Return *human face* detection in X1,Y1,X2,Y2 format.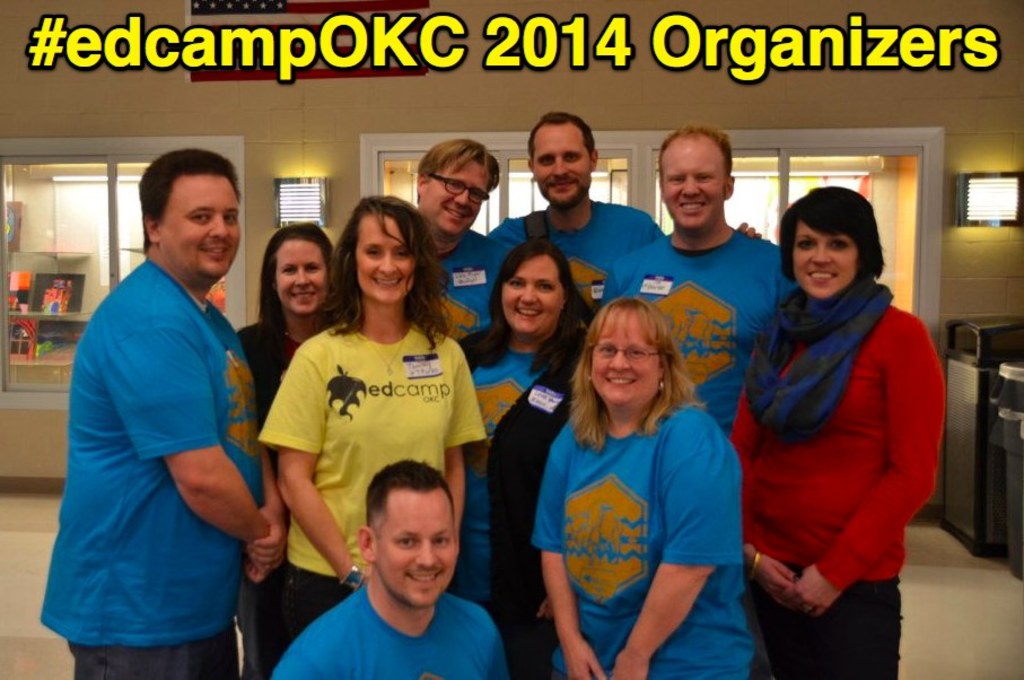
499,244,572,324.
